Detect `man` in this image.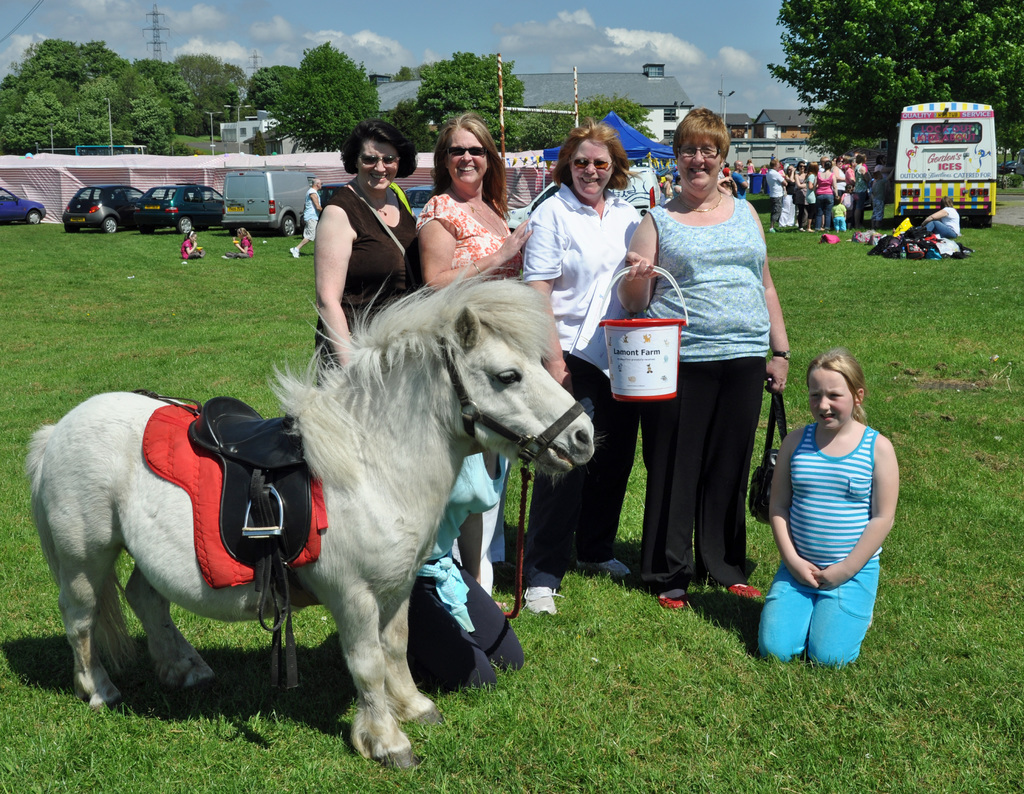
Detection: {"x1": 732, "y1": 159, "x2": 748, "y2": 202}.
